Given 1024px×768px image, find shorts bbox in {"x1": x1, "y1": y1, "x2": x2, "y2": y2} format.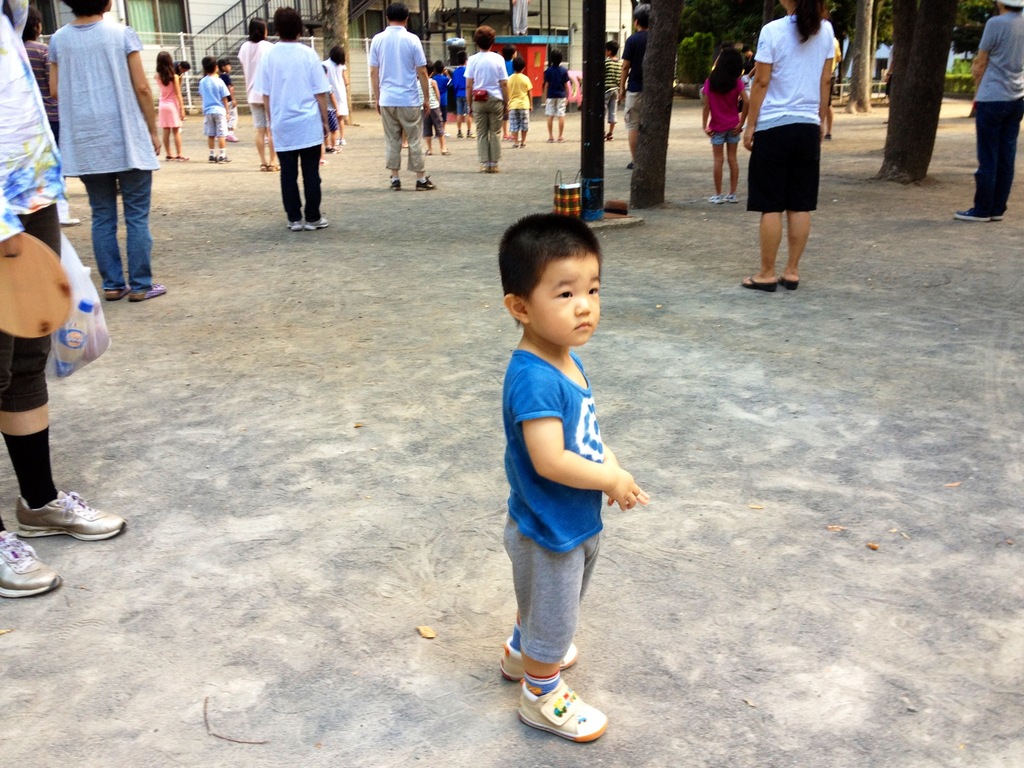
{"x1": 746, "y1": 124, "x2": 821, "y2": 213}.
